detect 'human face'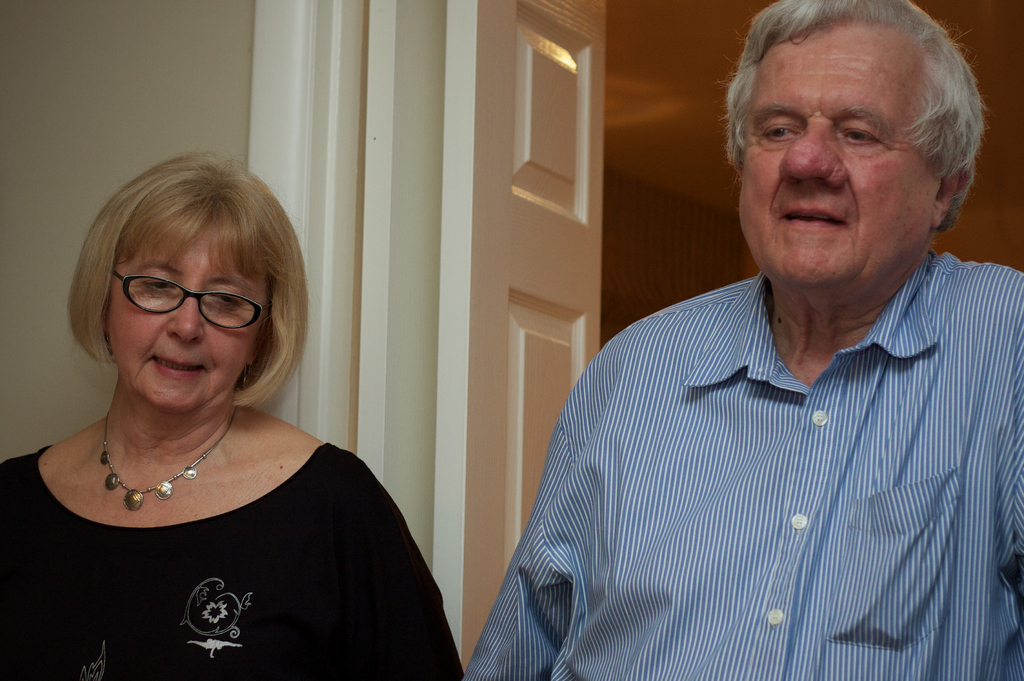
[106,234,277,418]
